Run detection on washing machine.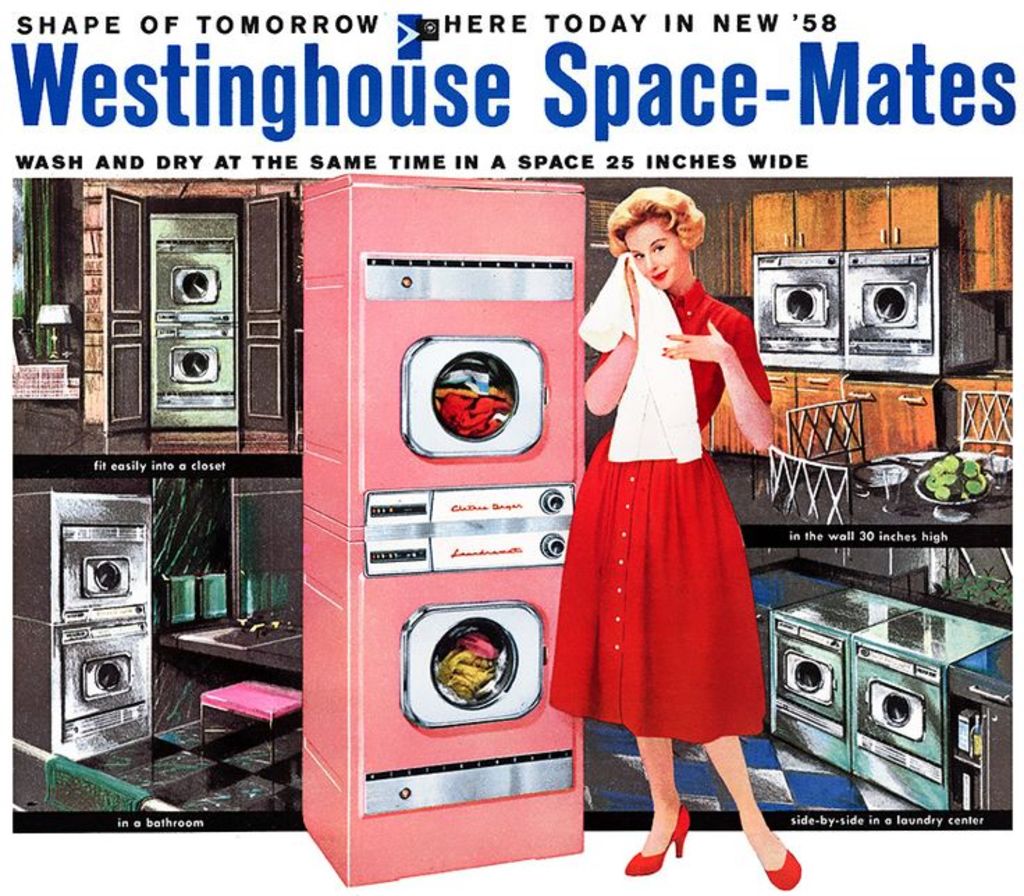
Result: (x1=846, y1=608, x2=1017, y2=811).
